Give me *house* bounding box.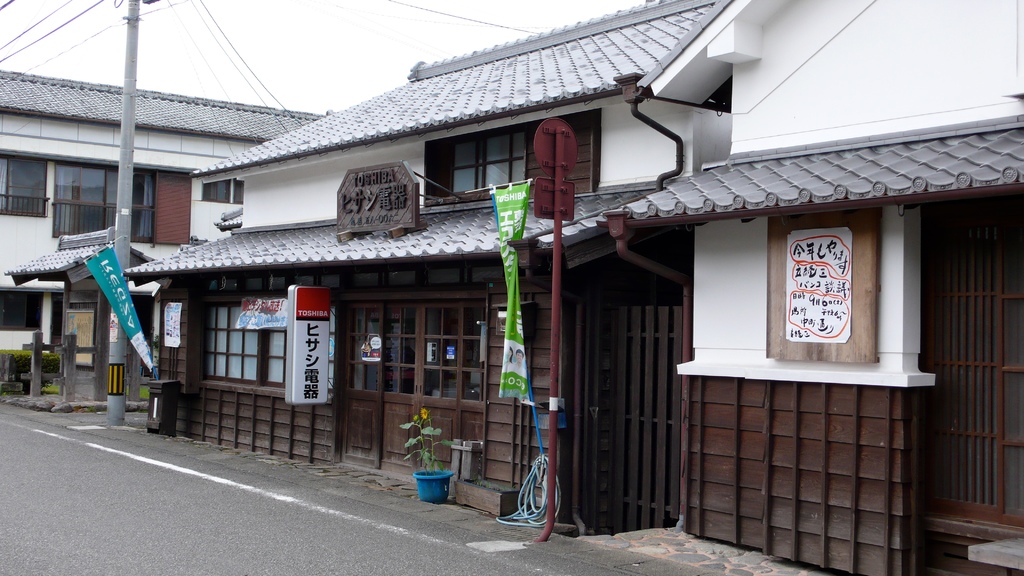
(606, 0, 1023, 575).
